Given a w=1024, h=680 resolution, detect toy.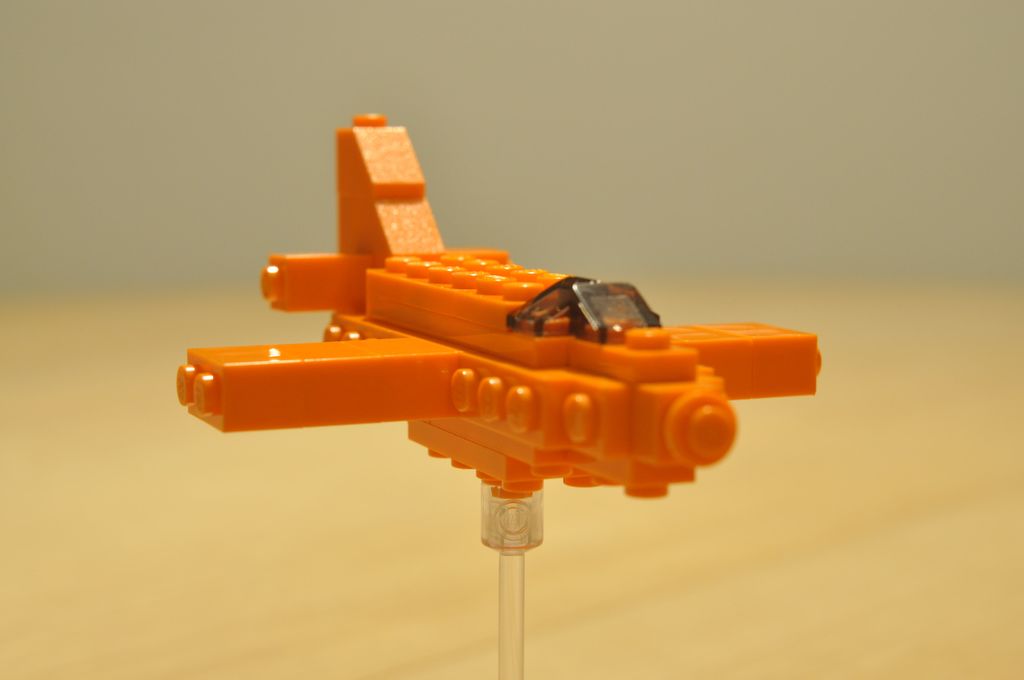
<box>188,134,822,547</box>.
